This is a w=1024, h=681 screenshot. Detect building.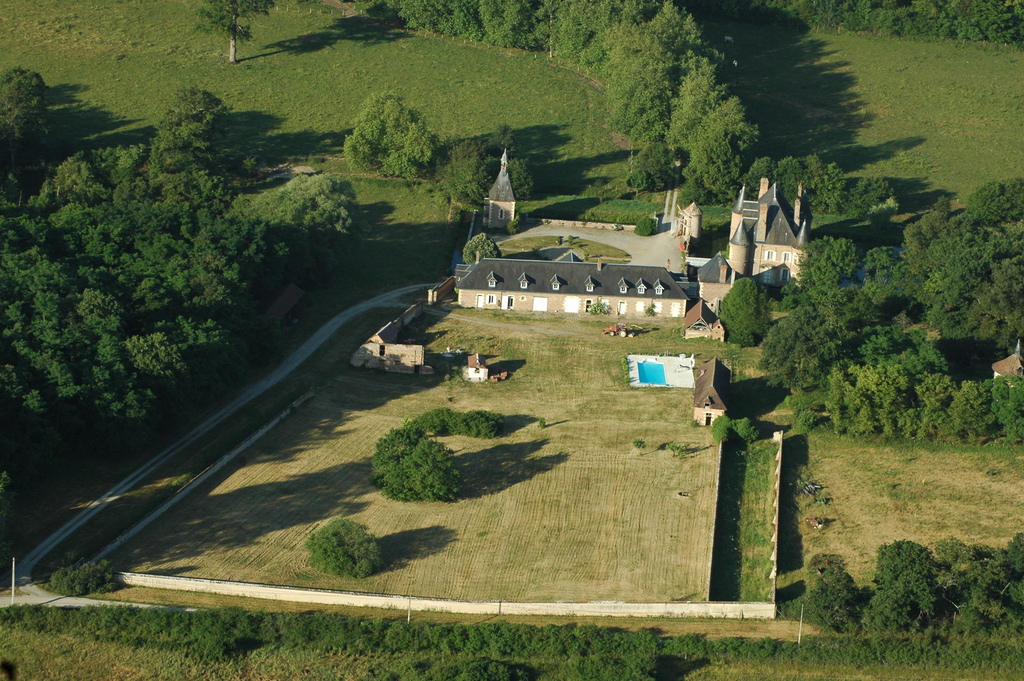
[681,299,726,345].
